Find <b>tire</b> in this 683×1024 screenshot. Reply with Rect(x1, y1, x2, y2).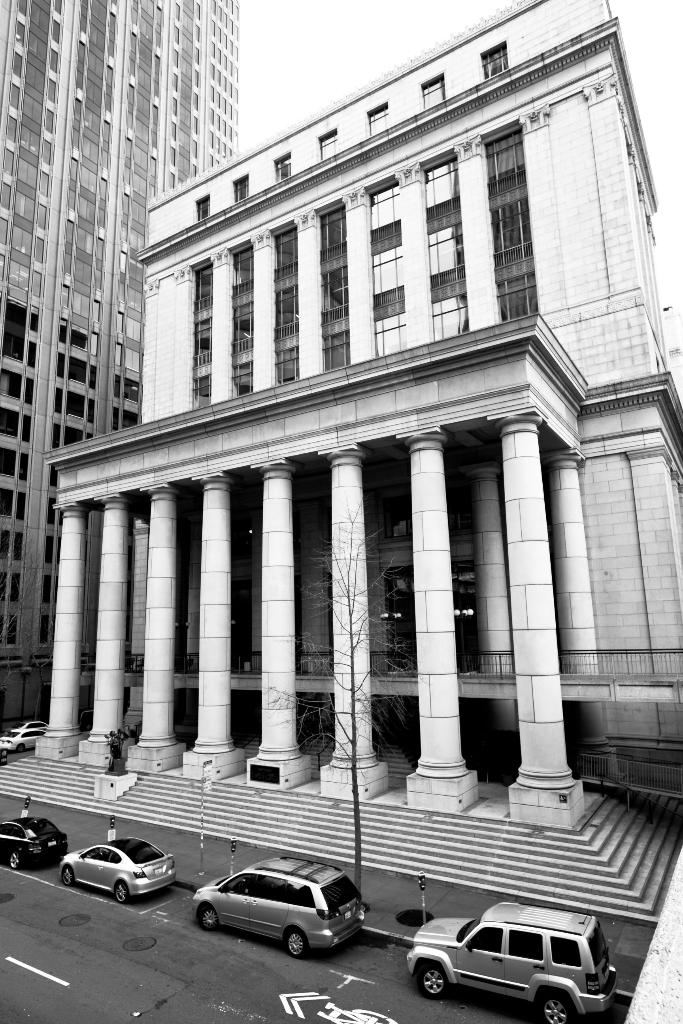
Rect(2, 851, 29, 872).
